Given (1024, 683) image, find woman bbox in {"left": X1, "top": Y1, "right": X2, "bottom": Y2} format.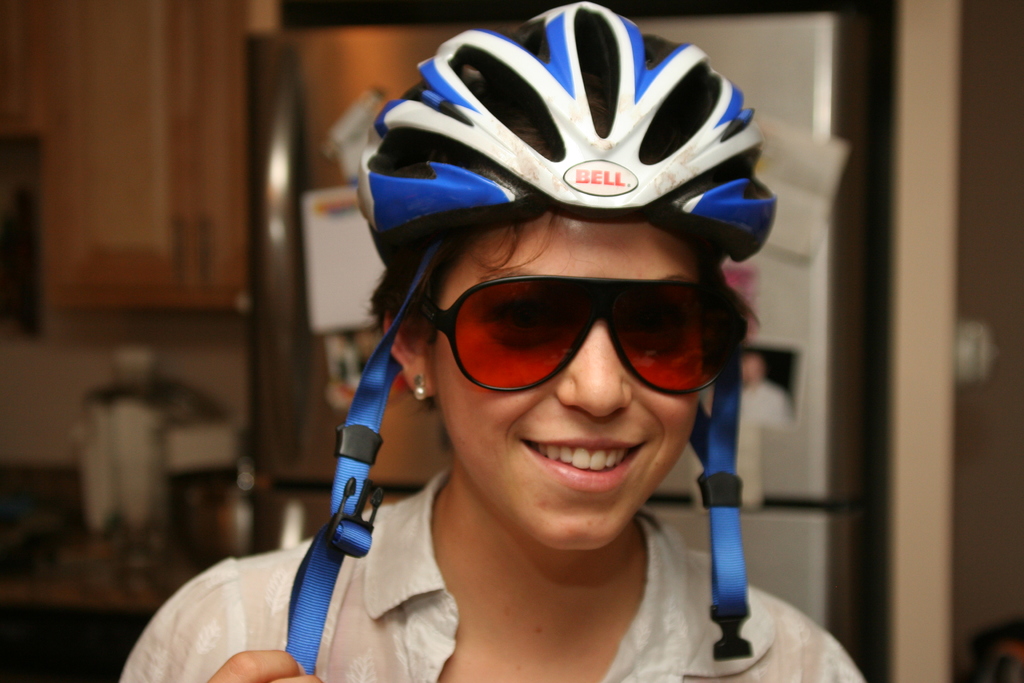
{"left": 162, "top": 22, "right": 858, "bottom": 682}.
